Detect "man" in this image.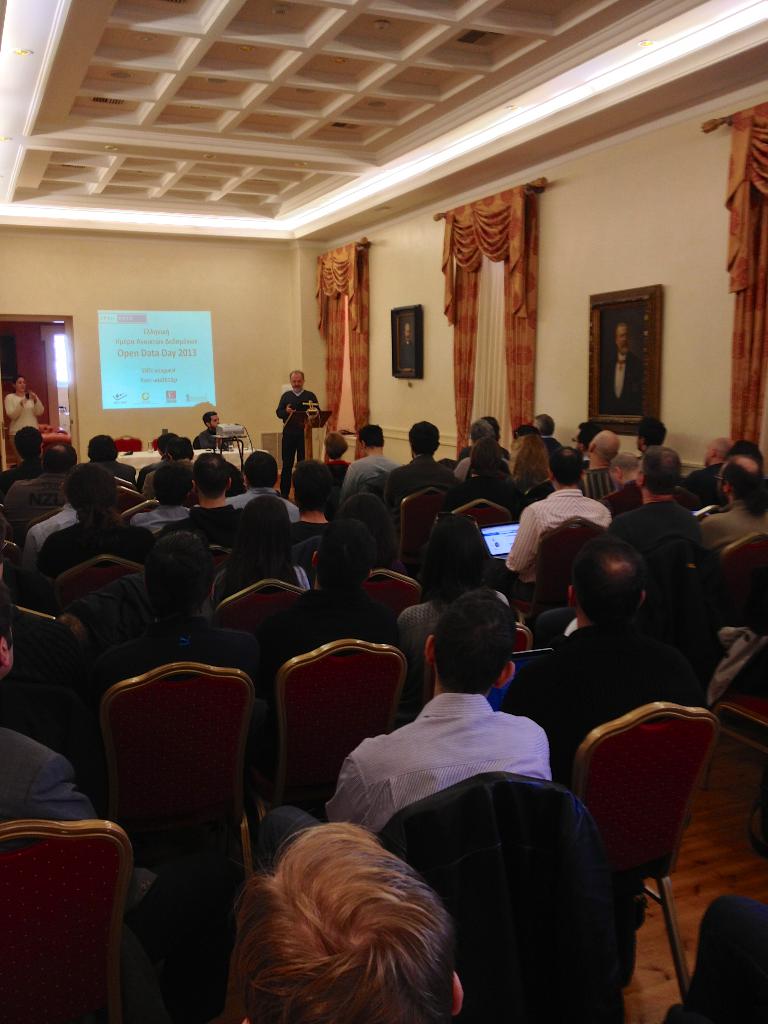
Detection: 191 406 231 449.
